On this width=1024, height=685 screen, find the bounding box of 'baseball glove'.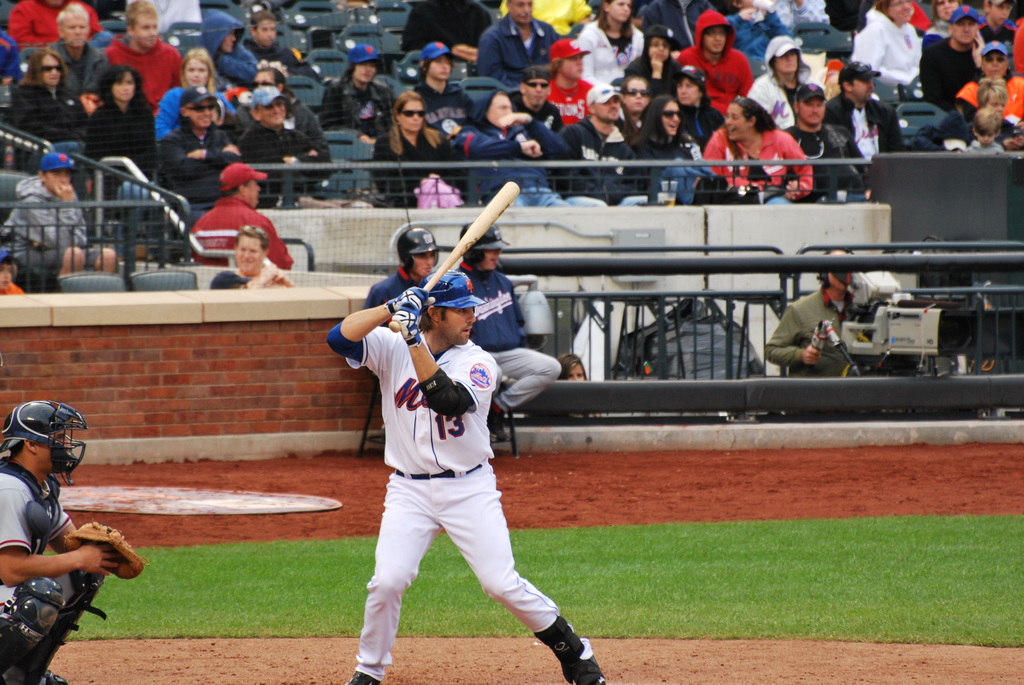
Bounding box: (x1=63, y1=521, x2=154, y2=581).
